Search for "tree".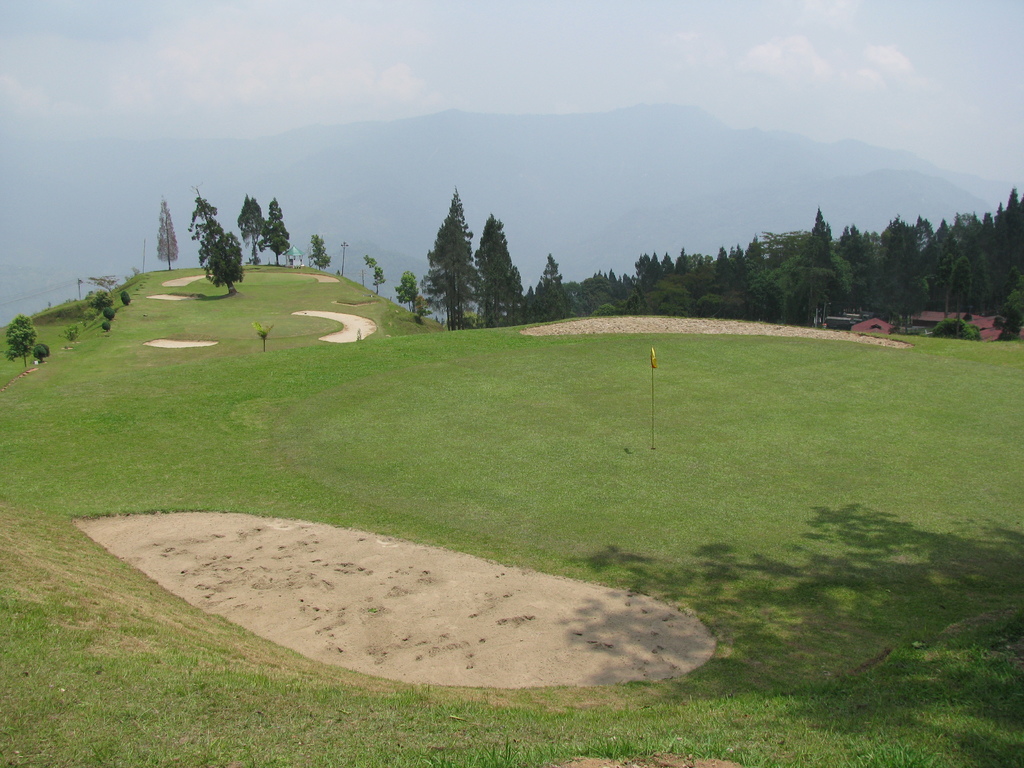
Found at x1=253 y1=320 x2=271 y2=351.
